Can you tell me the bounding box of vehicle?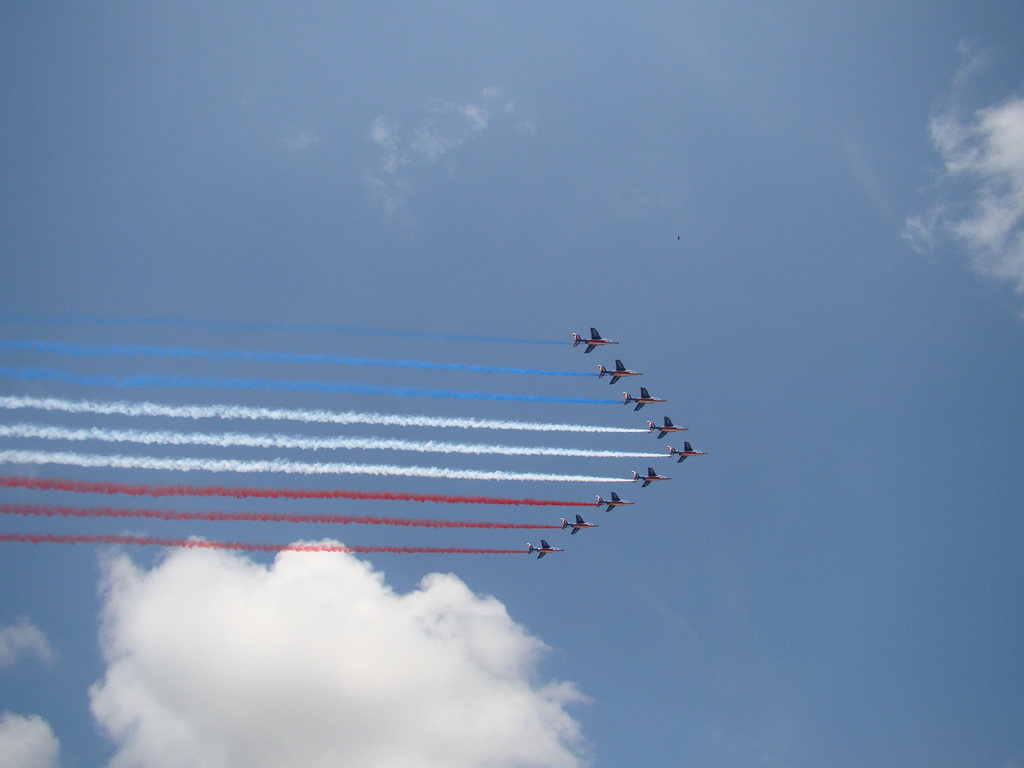
(668,442,705,464).
